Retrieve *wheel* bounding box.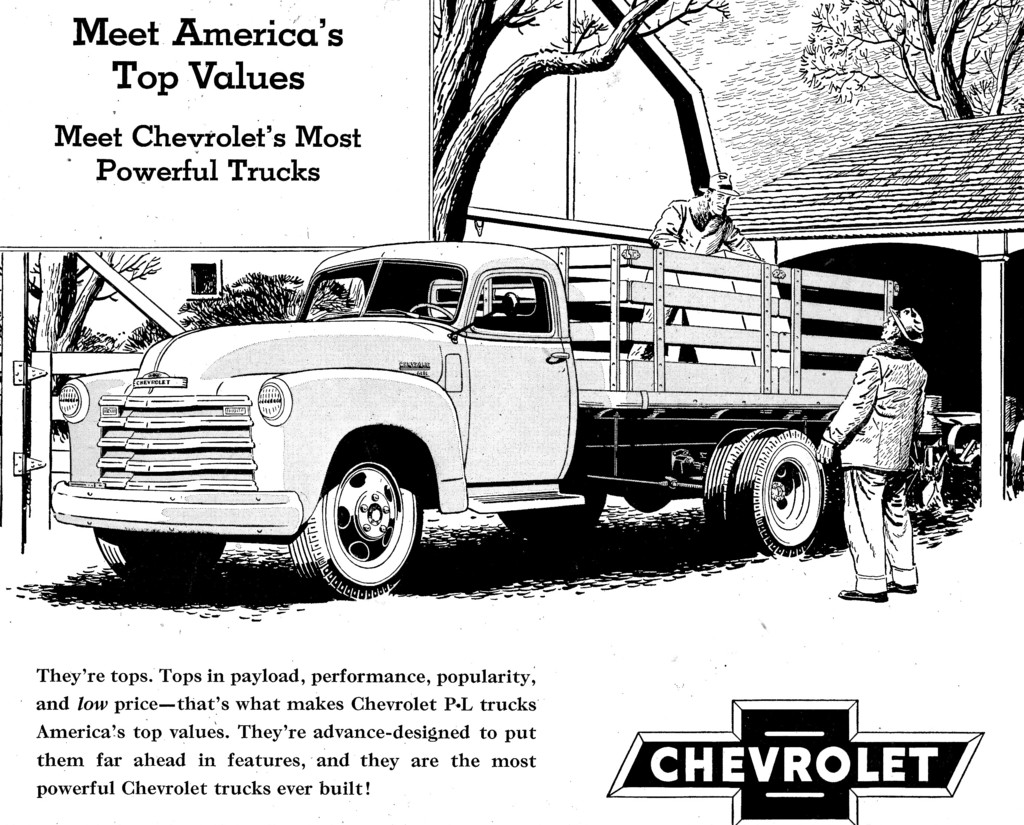
Bounding box: <bbox>500, 489, 607, 537</bbox>.
